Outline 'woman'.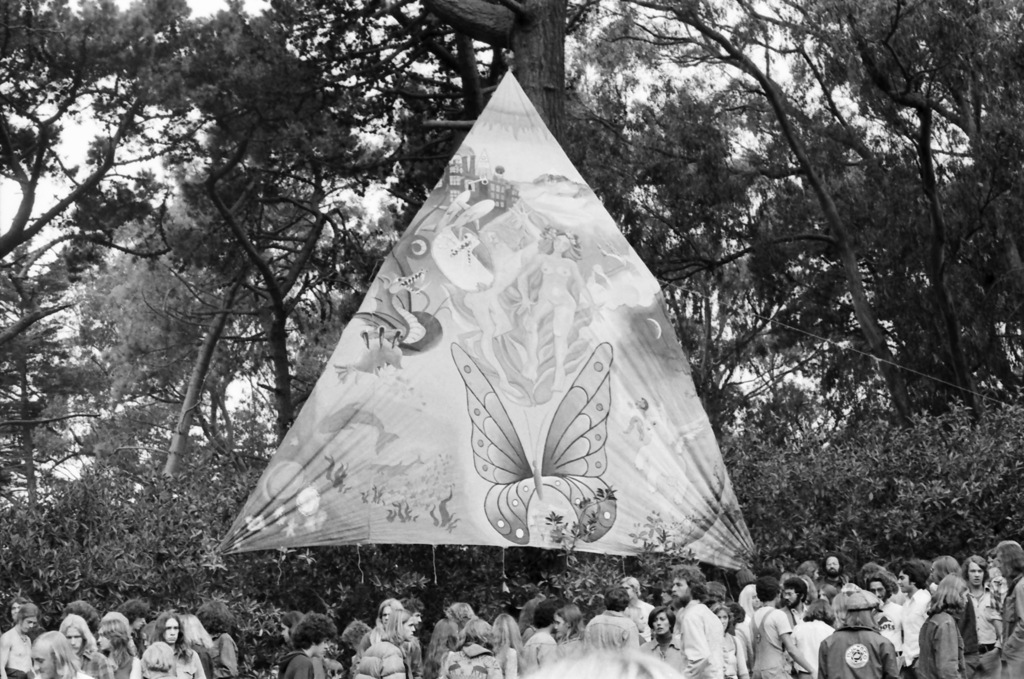
Outline: Rect(490, 615, 525, 678).
